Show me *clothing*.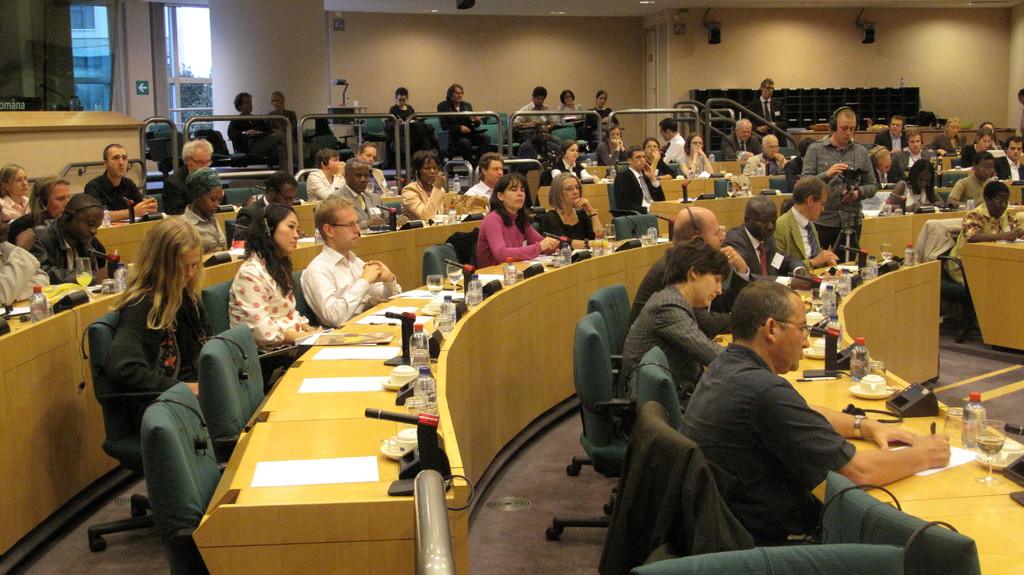
*clothing* is here: 225, 250, 317, 353.
